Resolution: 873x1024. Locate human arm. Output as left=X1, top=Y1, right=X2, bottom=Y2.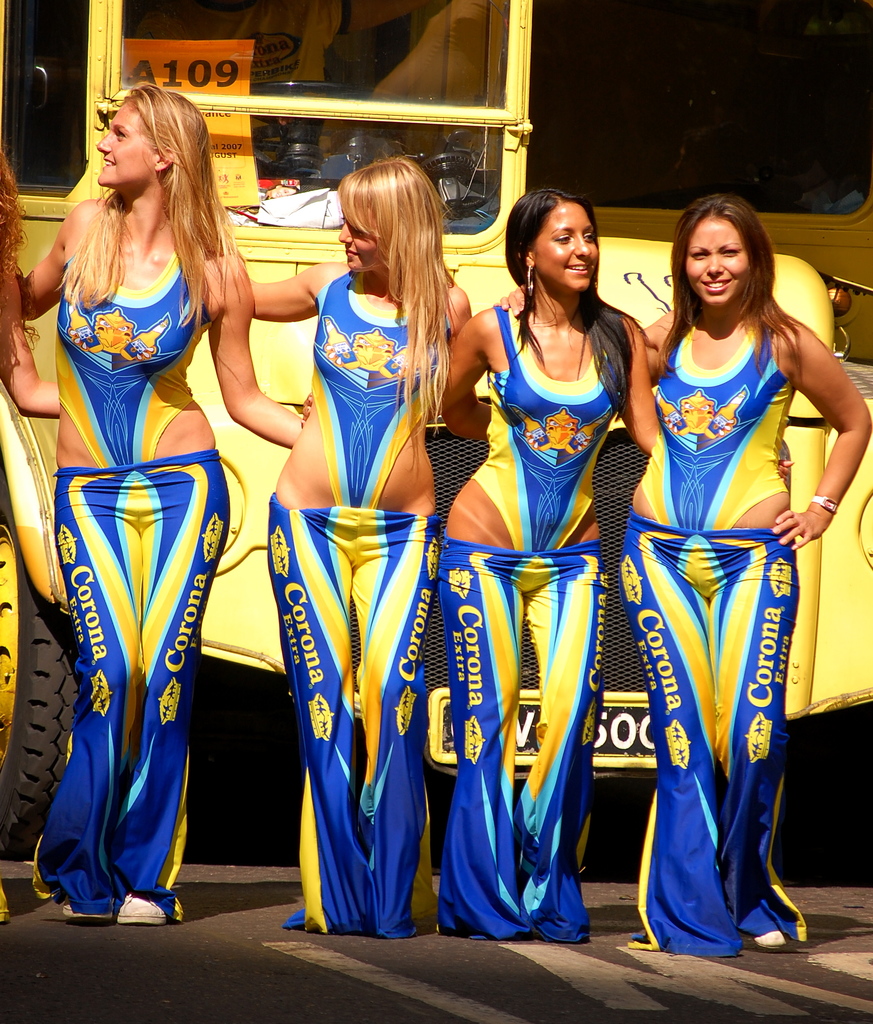
left=407, top=300, right=491, bottom=423.
